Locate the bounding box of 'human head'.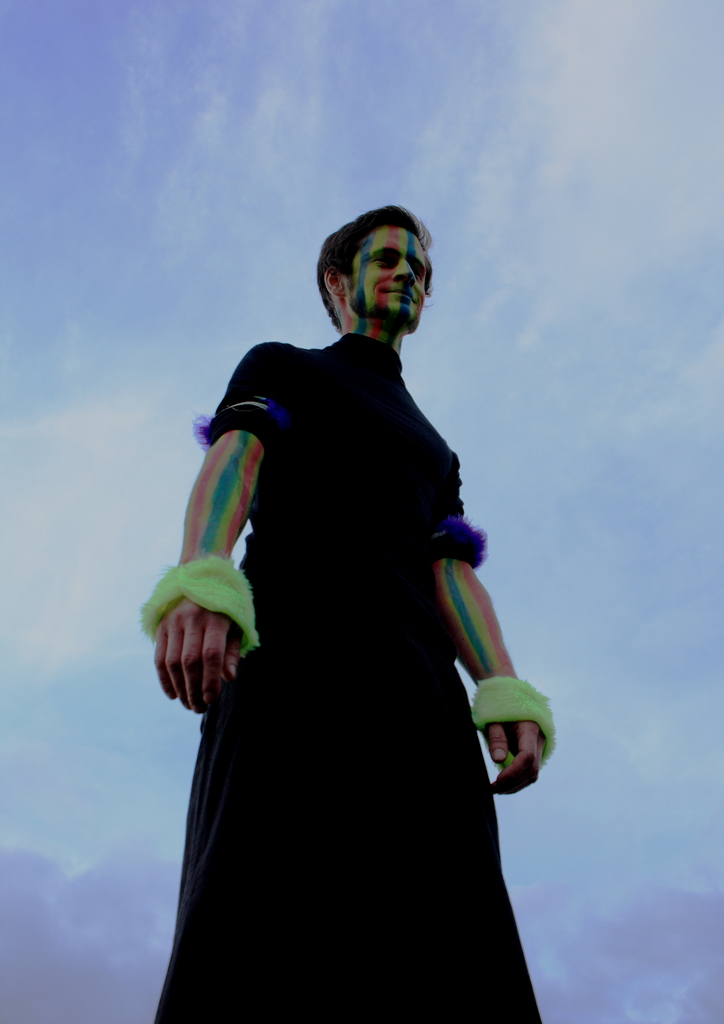
Bounding box: 312 202 440 332.
